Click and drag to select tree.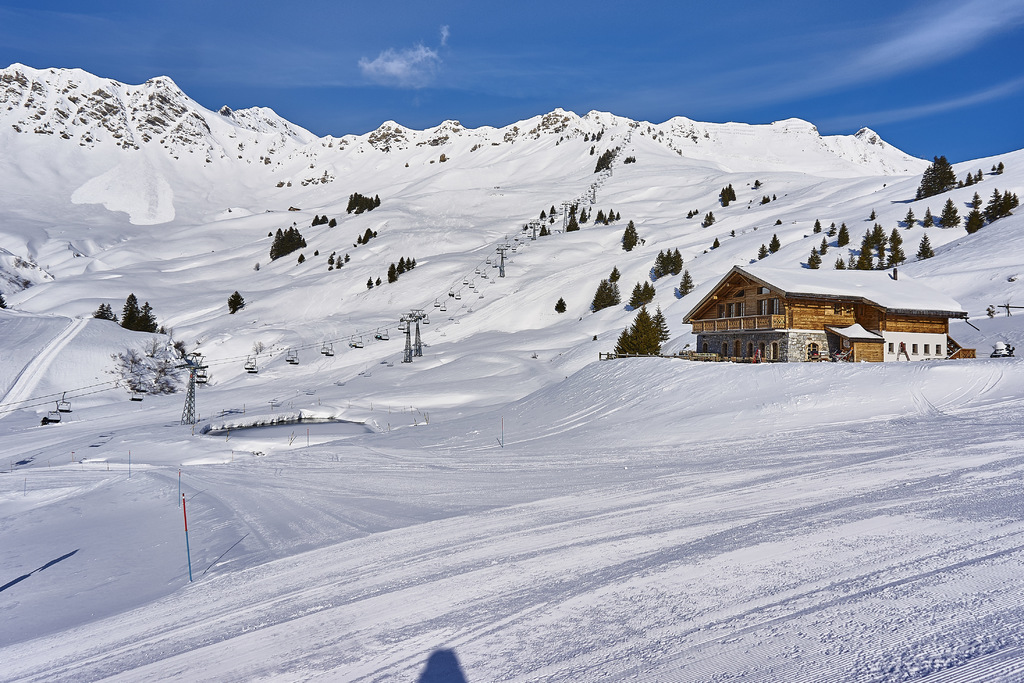
Selection: (x1=609, y1=208, x2=615, y2=220).
